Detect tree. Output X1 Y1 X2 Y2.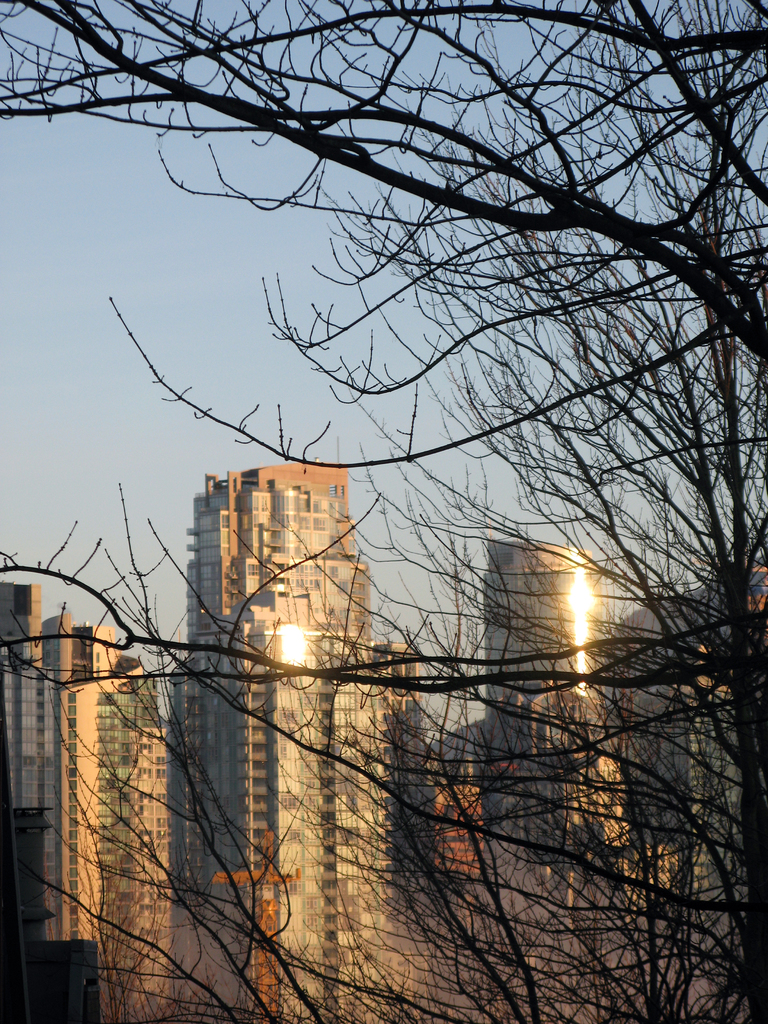
54 114 715 1021.
